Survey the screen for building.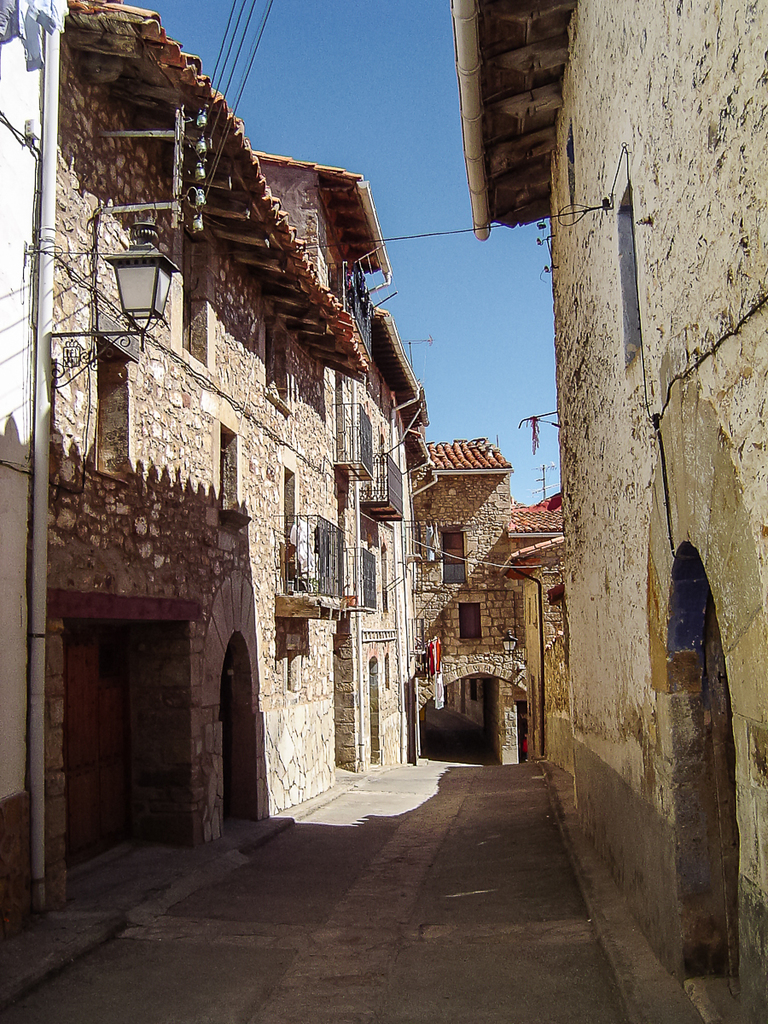
Survey found: <box>344,279,428,768</box>.
